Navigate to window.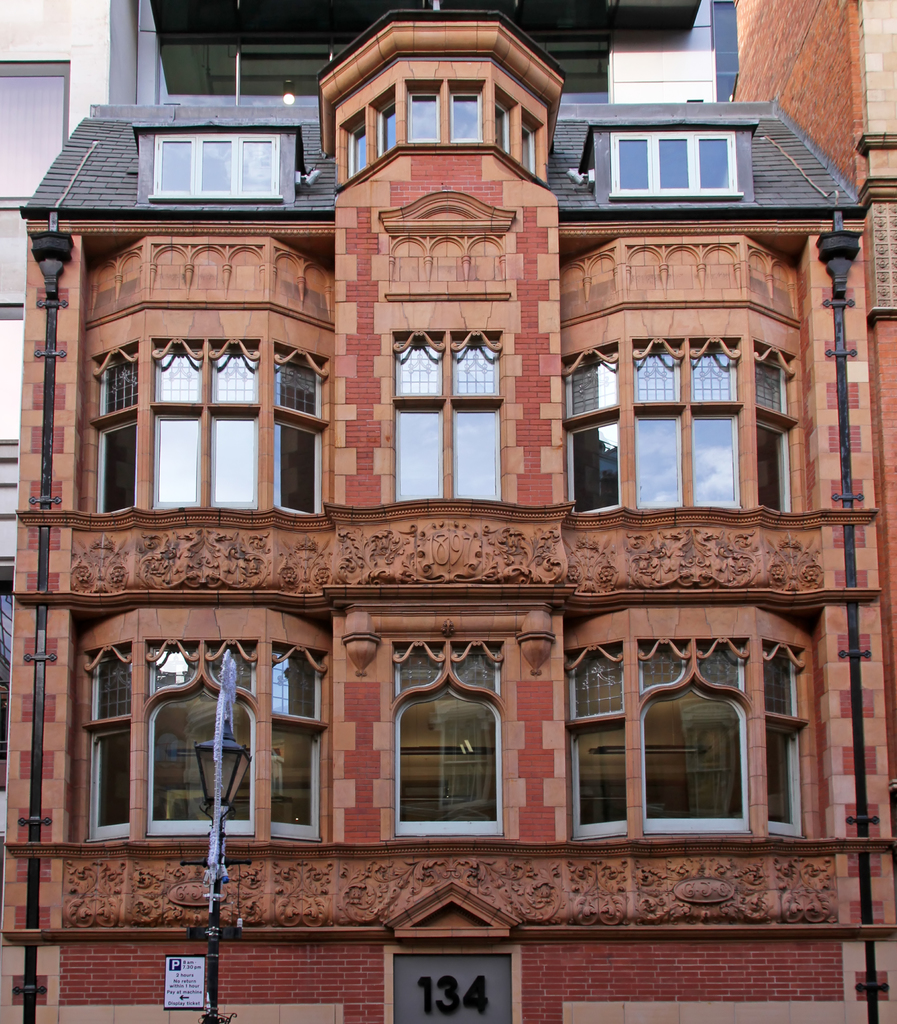
Navigation target: rect(396, 403, 440, 504).
